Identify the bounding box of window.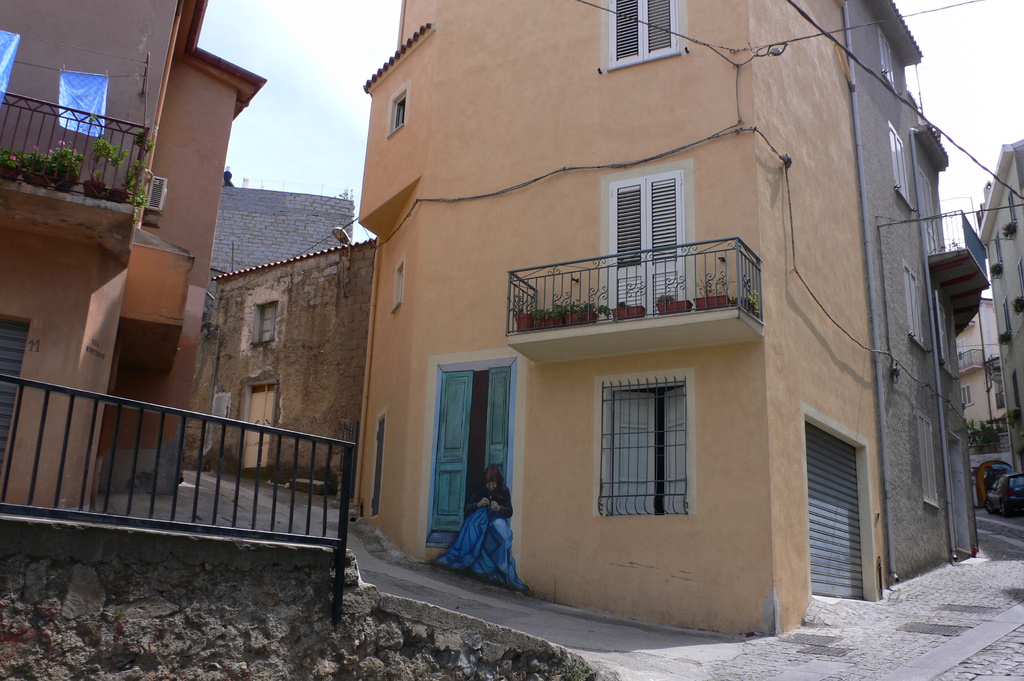
select_region(992, 229, 1000, 272).
